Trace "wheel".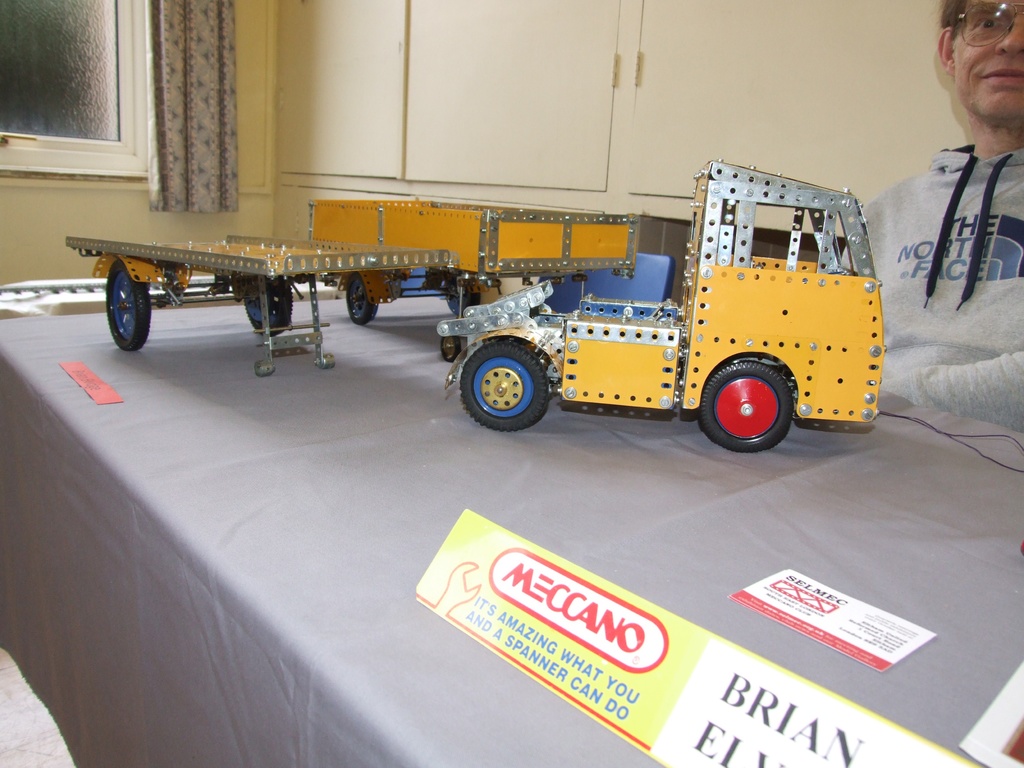
Traced to [699,362,794,451].
